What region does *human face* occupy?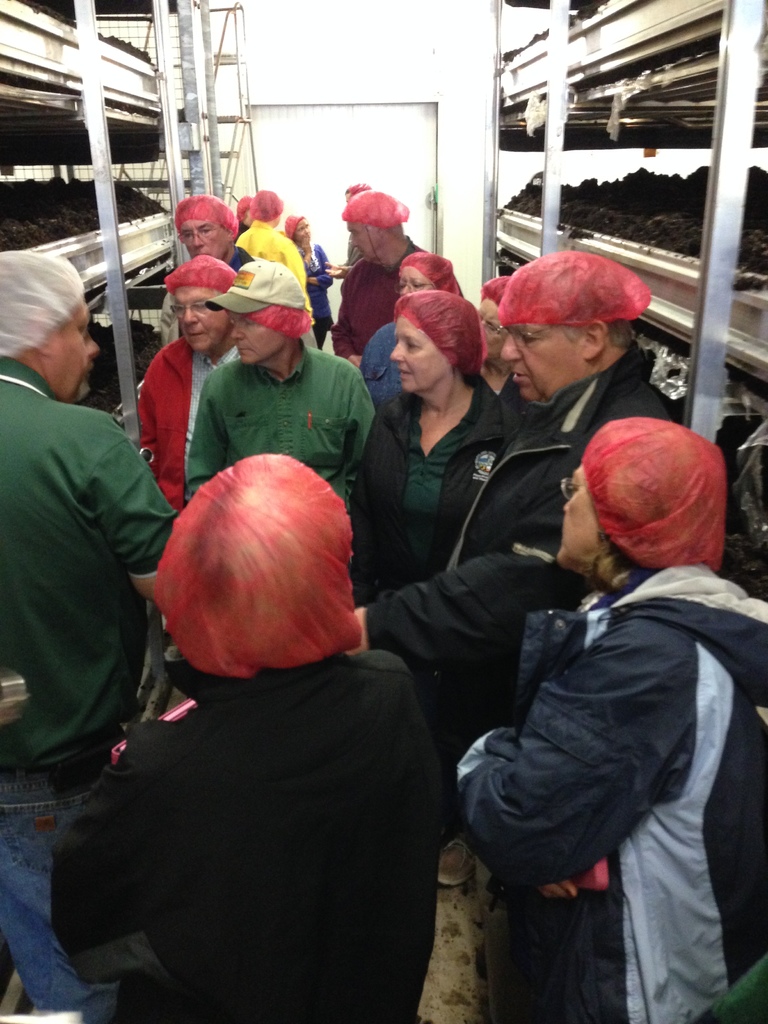
<bbox>179, 220, 230, 257</bbox>.
